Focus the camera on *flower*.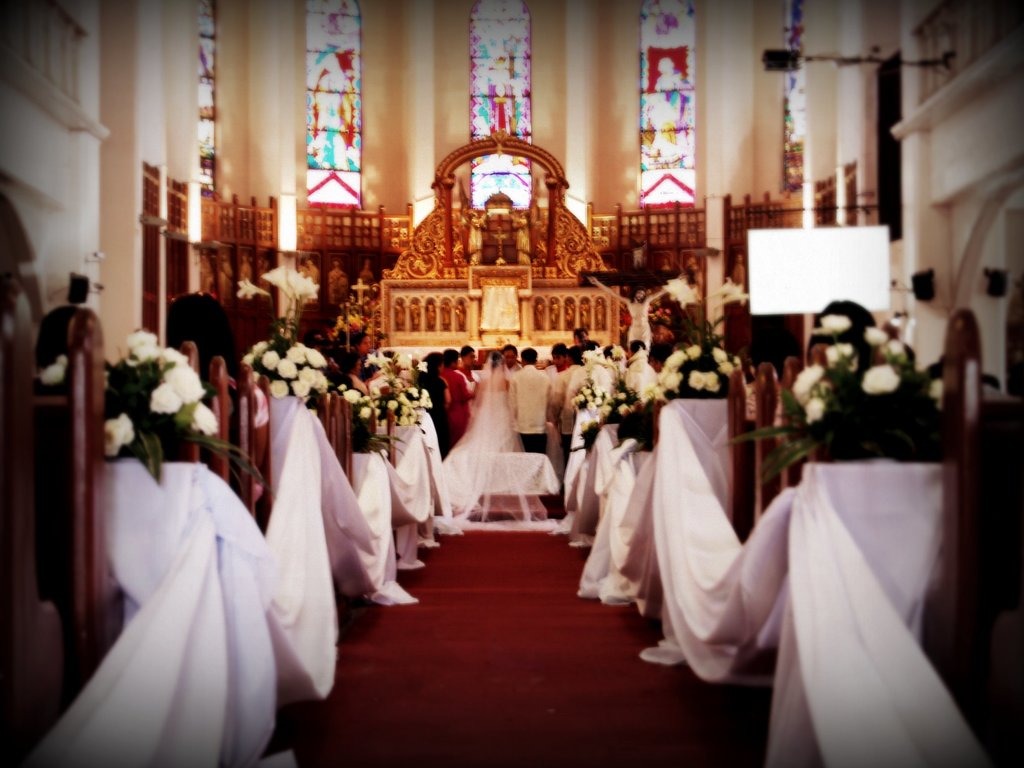
Focus region: bbox(858, 364, 906, 395).
